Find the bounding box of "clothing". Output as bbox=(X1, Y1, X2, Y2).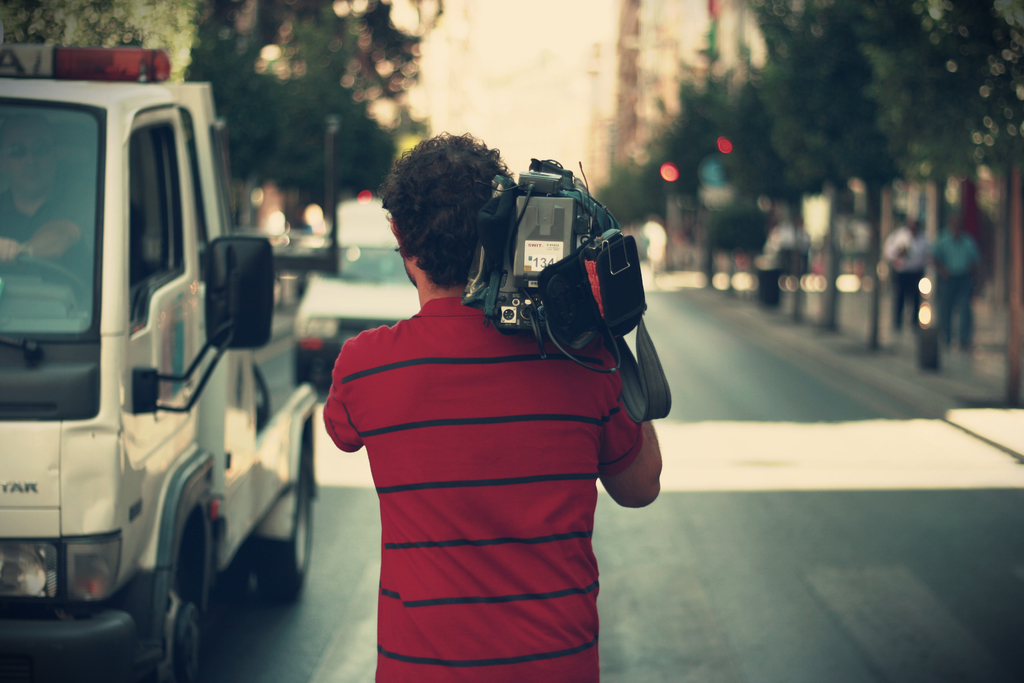
bbox=(925, 229, 985, 350).
